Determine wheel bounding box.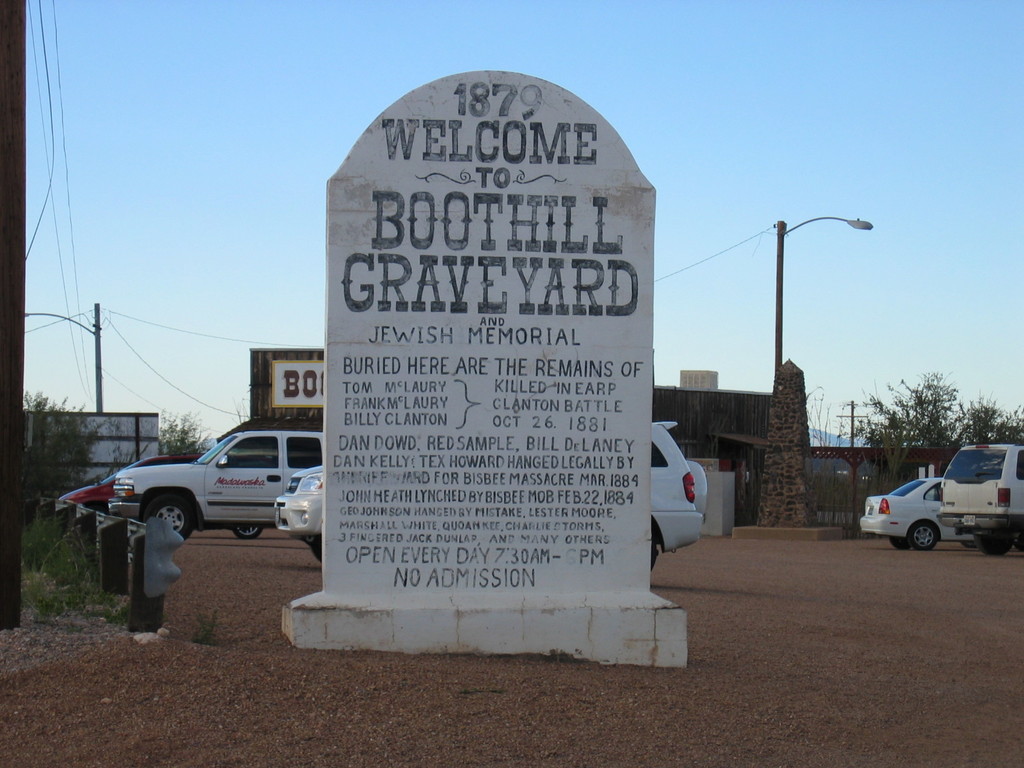
Determined: crop(977, 531, 1013, 556).
